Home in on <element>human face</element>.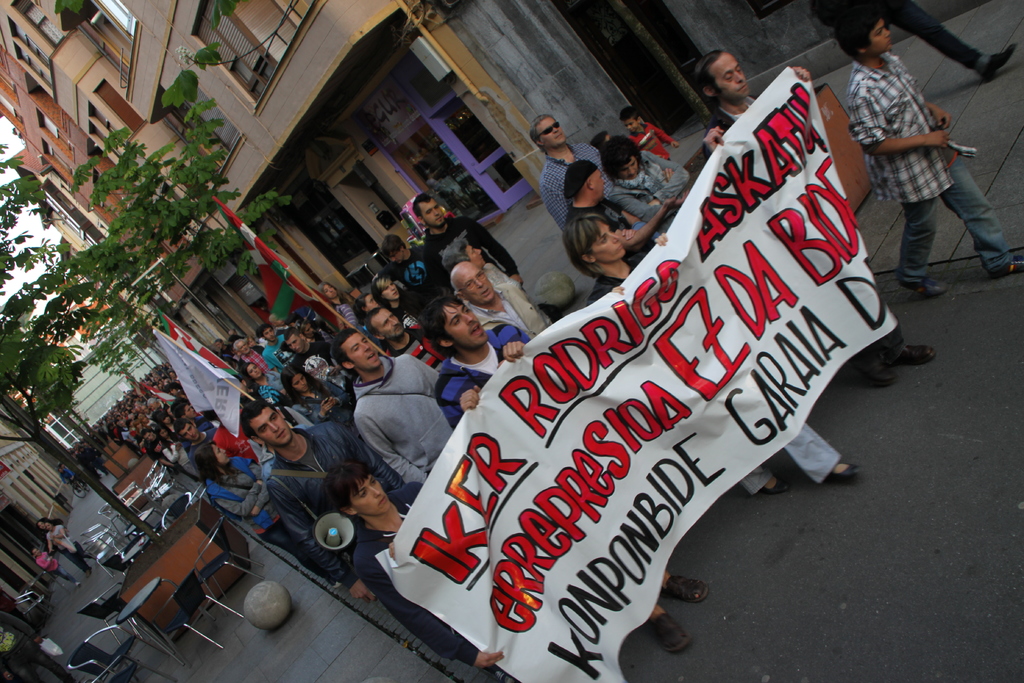
Homed in at <region>538, 119, 570, 146</region>.
